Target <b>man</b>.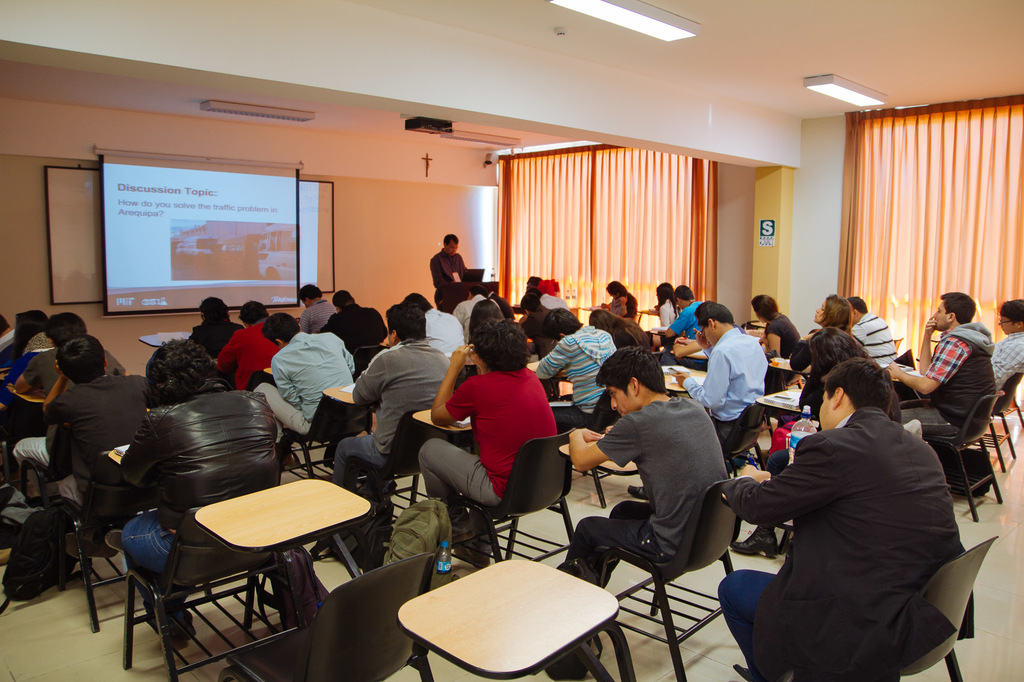
Target region: box(11, 310, 127, 475).
